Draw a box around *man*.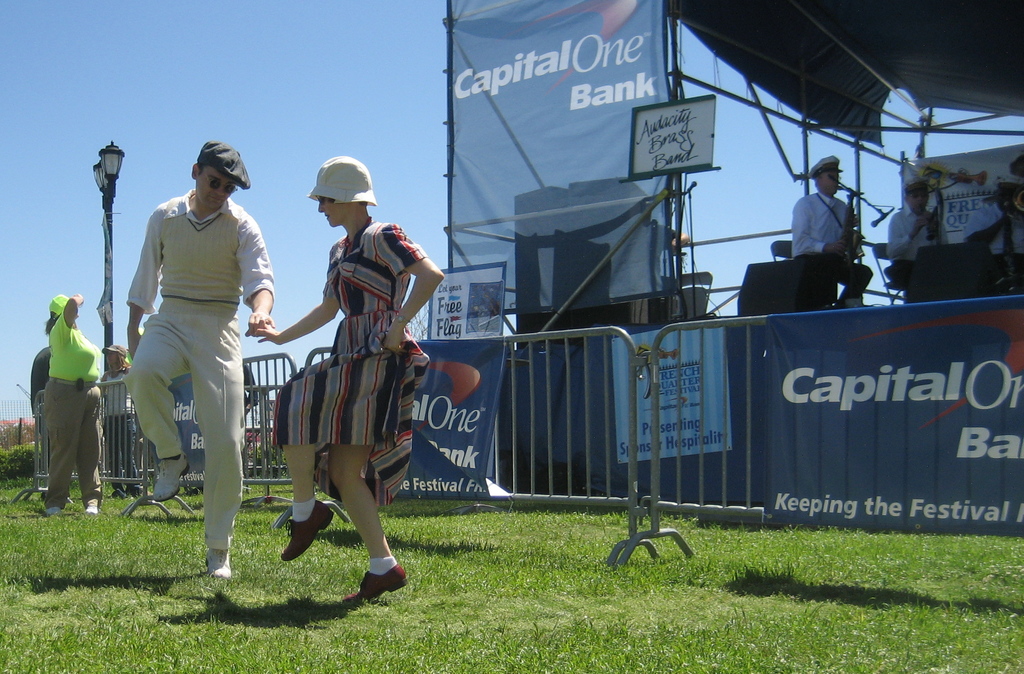
detection(795, 154, 879, 299).
